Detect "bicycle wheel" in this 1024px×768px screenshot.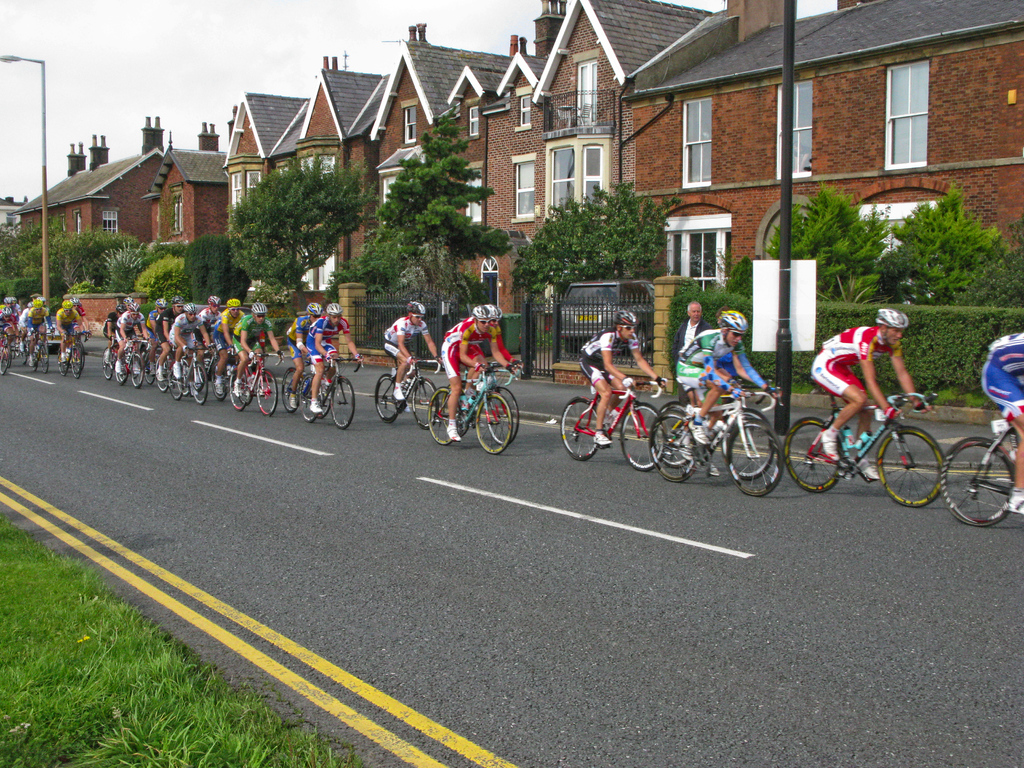
Detection: 876, 424, 947, 510.
